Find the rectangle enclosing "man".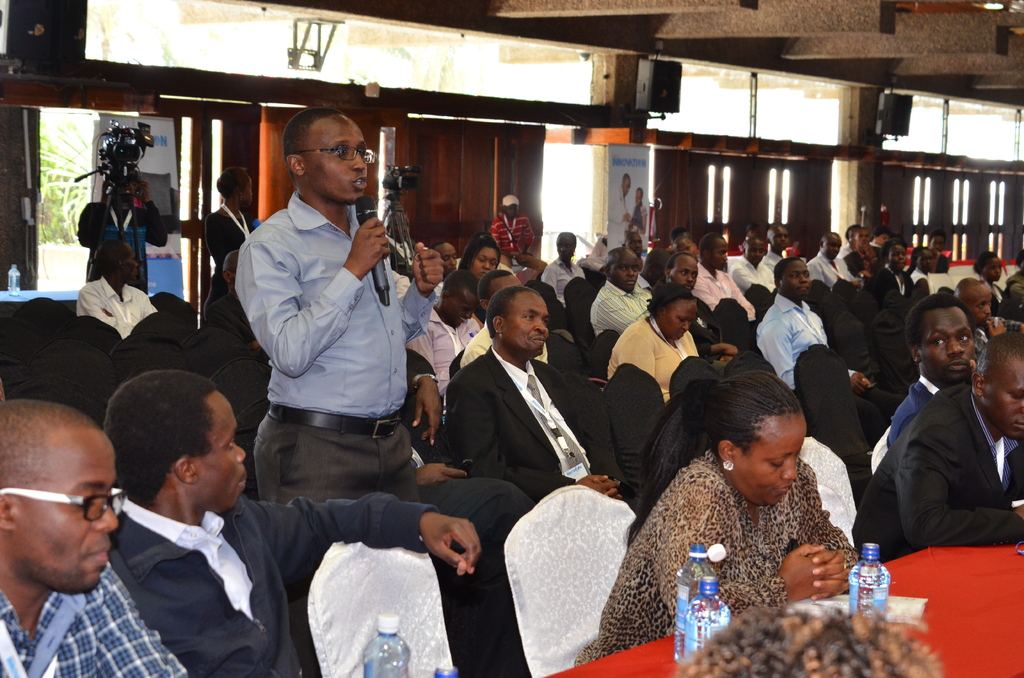
bbox(586, 244, 661, 340).
